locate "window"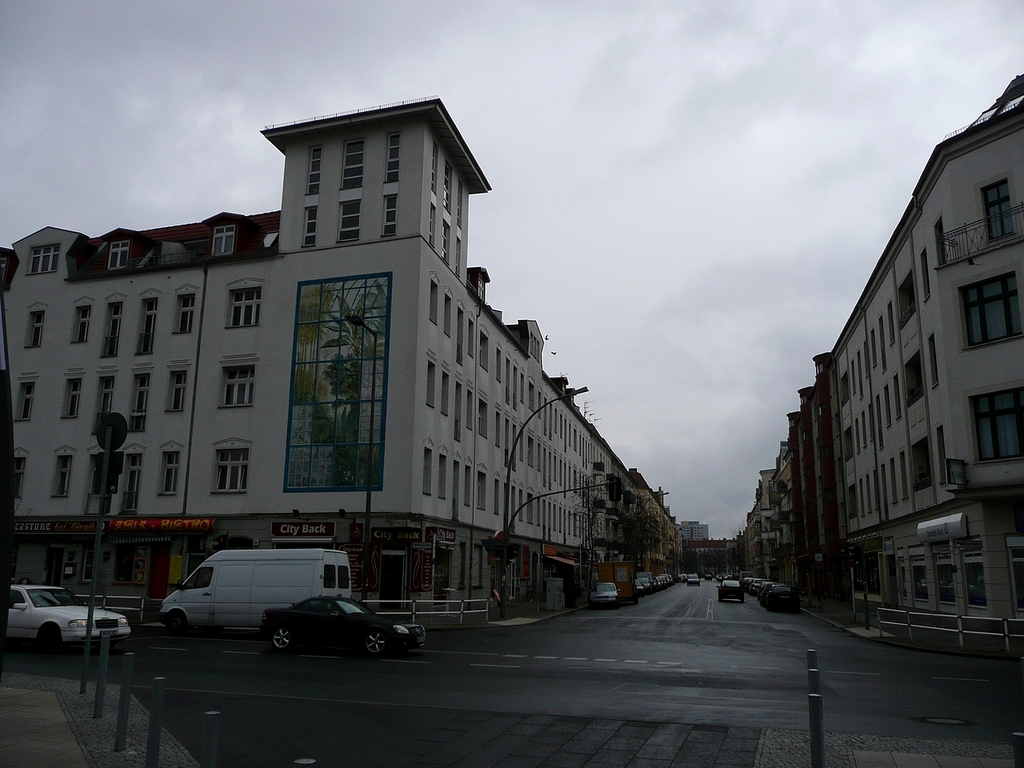
x1=973, y1=400, x2=1023, y2=466
